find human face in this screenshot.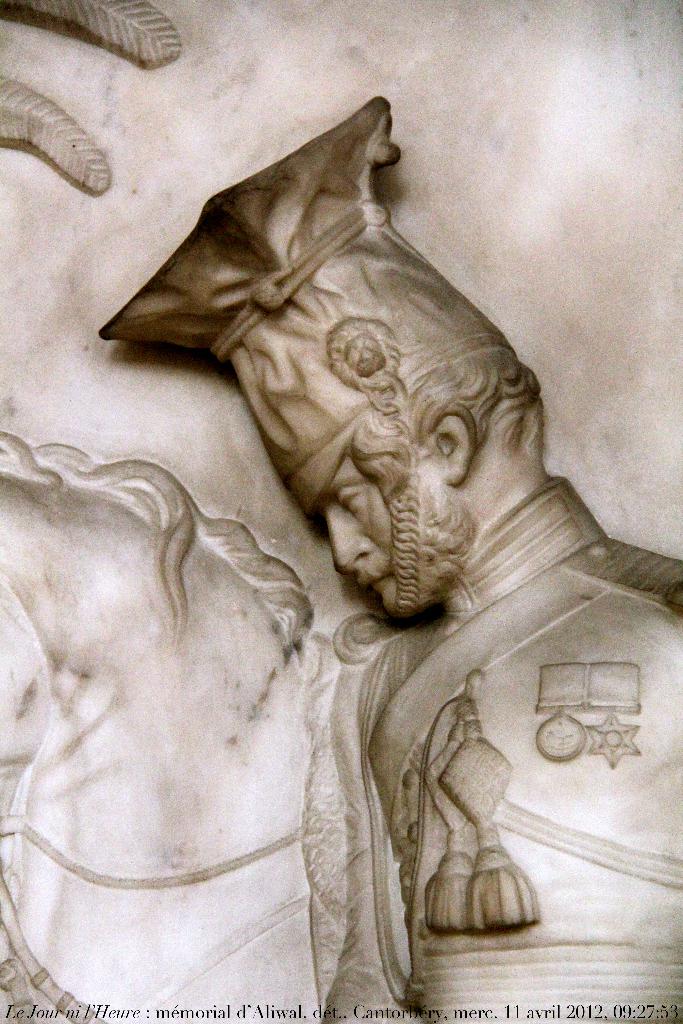
The bounding box for human face is Rect(298, 417, 427, 618).
